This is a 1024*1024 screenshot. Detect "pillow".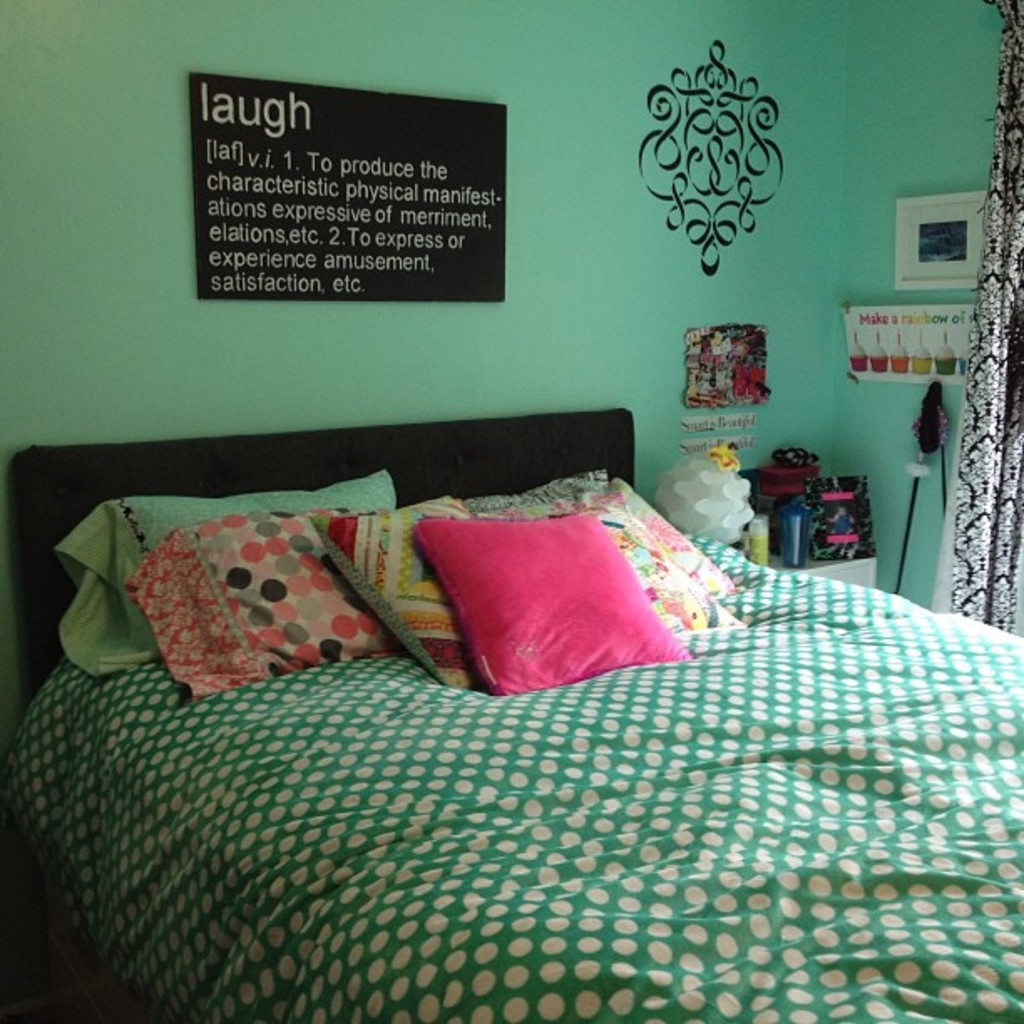
region(335, 480, 482, 698).
